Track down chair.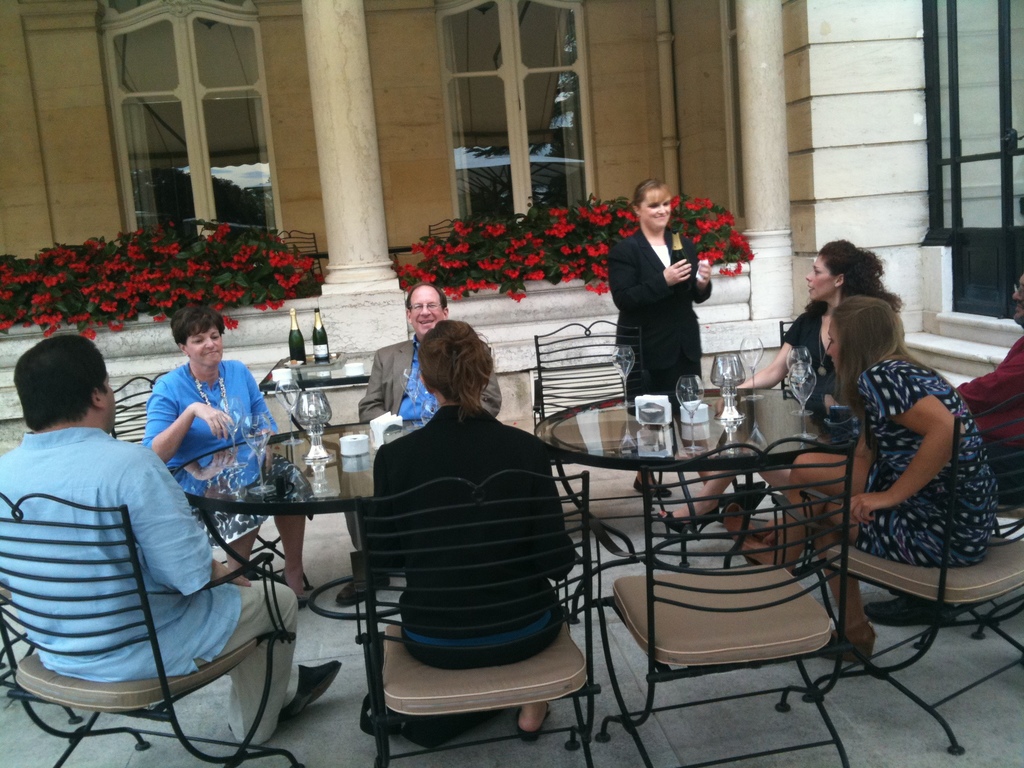
Tracked to 820 399 1023 758.
